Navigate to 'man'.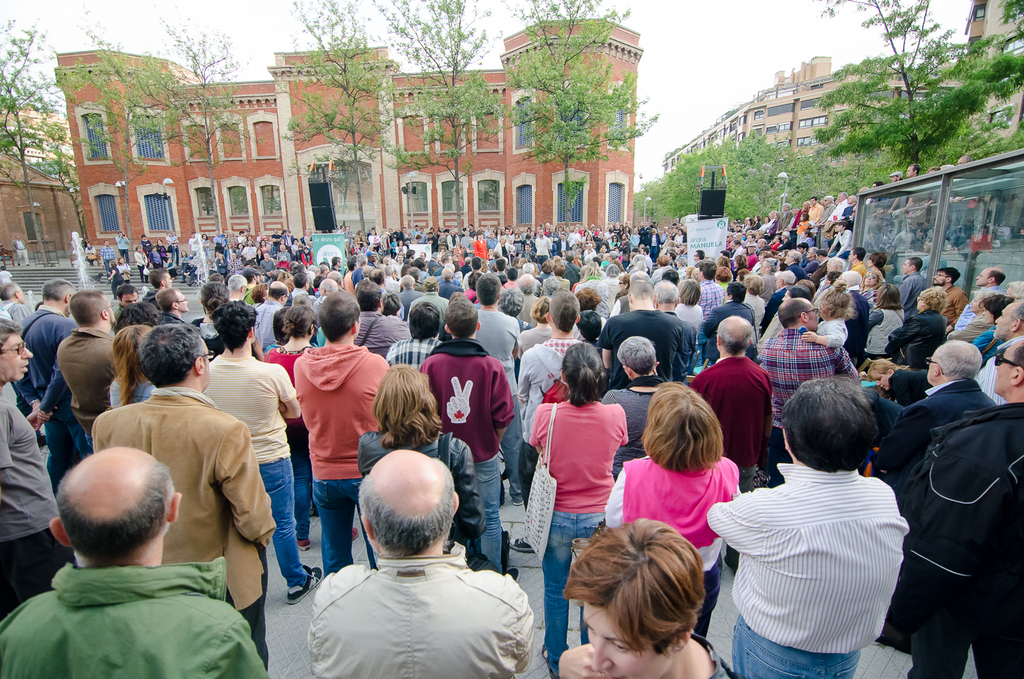
Navigation target: x1=257, y1=255, x2=274, y2=273.
